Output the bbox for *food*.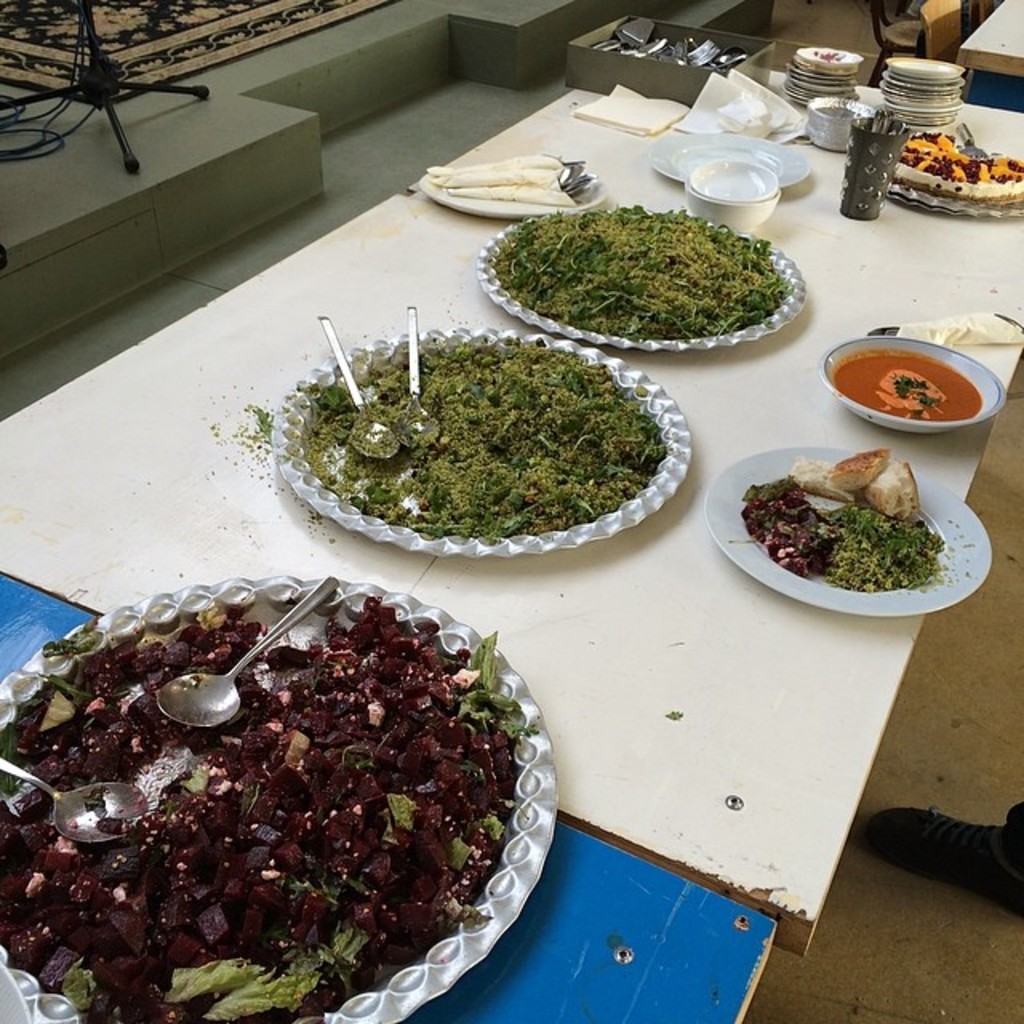
l=14, t=547, r=518, b=1023.
